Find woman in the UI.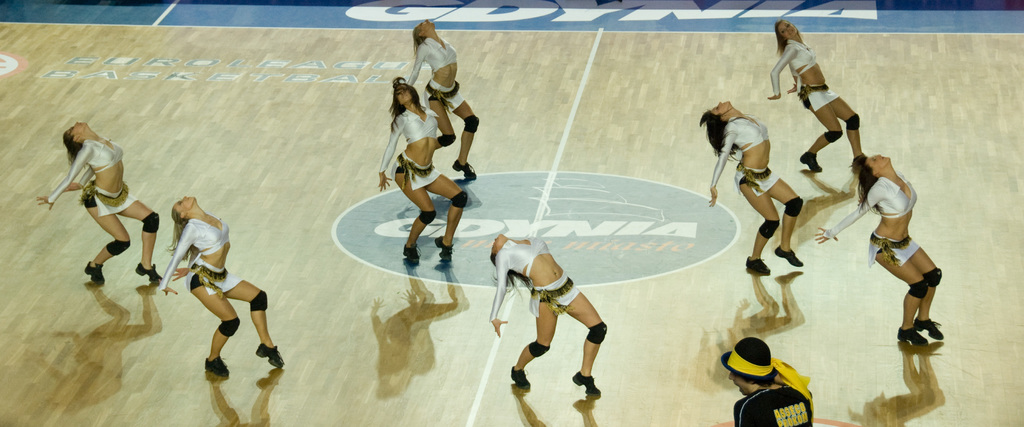
UI element at (376, 77, 463, 257).
